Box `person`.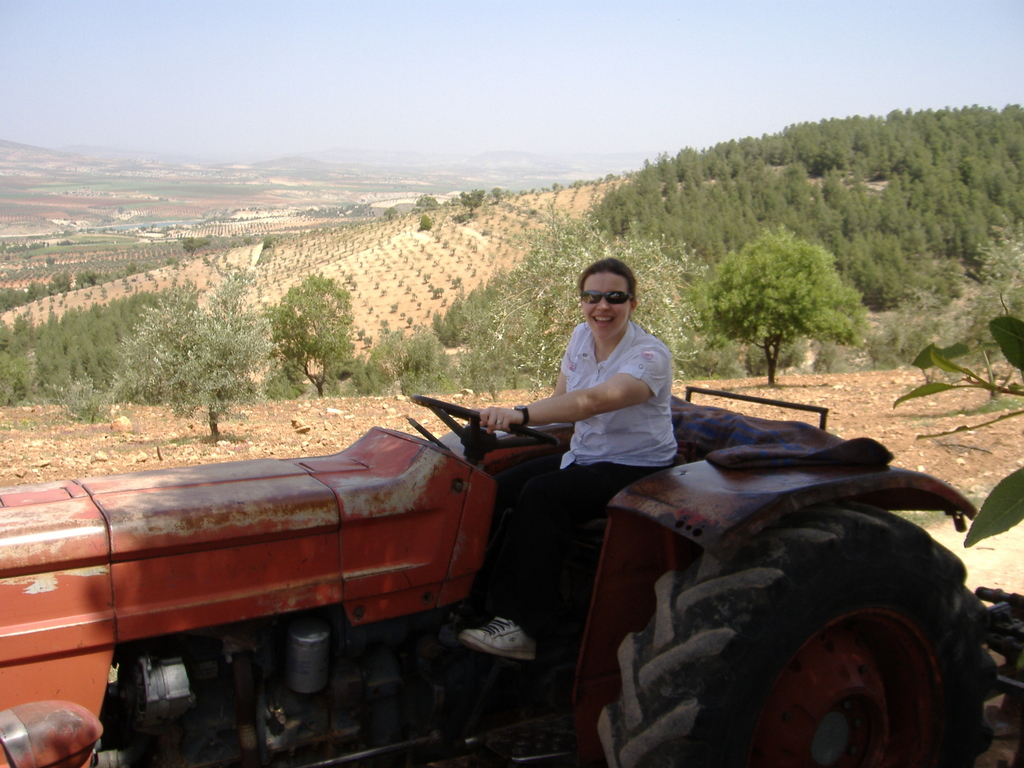
493:241:693:607.
